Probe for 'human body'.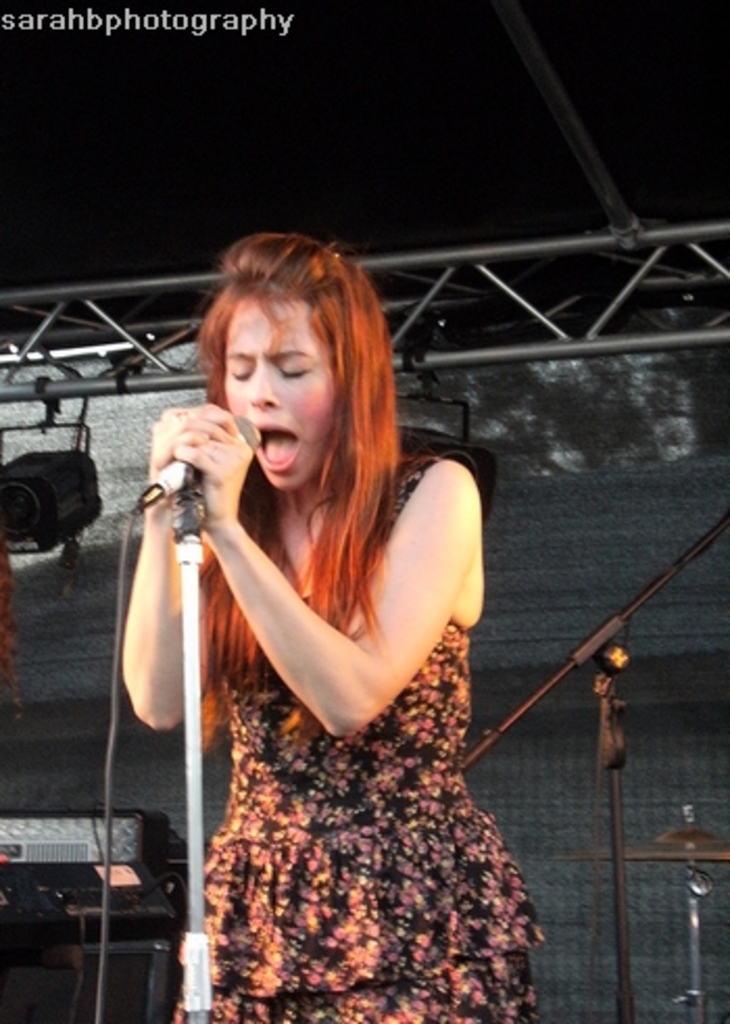
Probe result: bbox=(125, 231, 542, 1022).
